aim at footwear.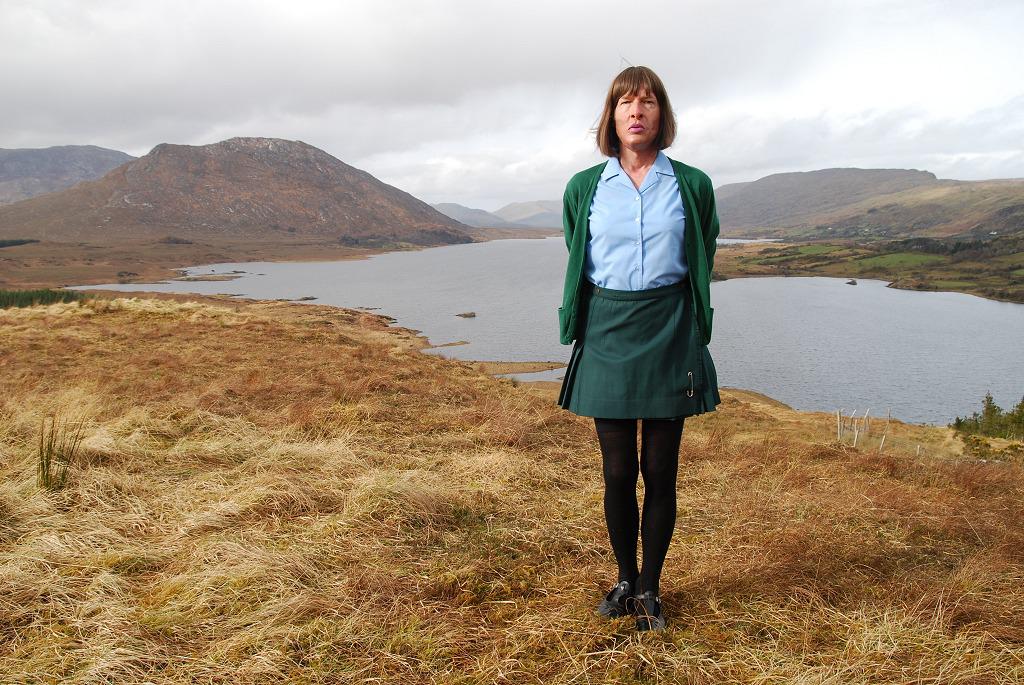
Aimed at BBox(602, 576, 673, 633).
